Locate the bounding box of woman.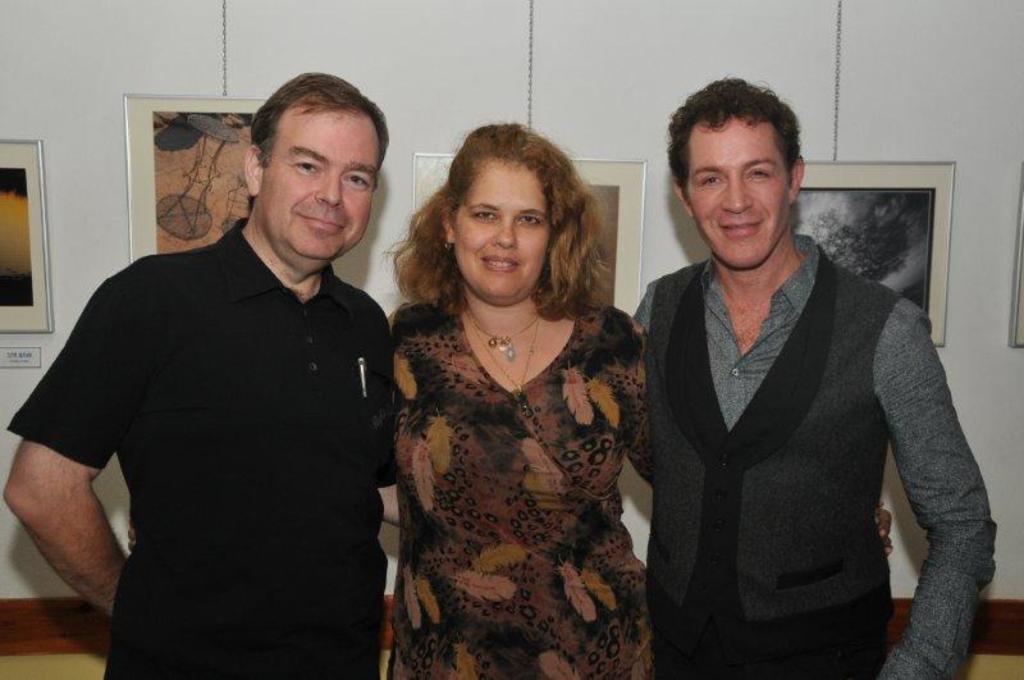
Bounding box: (356, 111, 677, 679).
